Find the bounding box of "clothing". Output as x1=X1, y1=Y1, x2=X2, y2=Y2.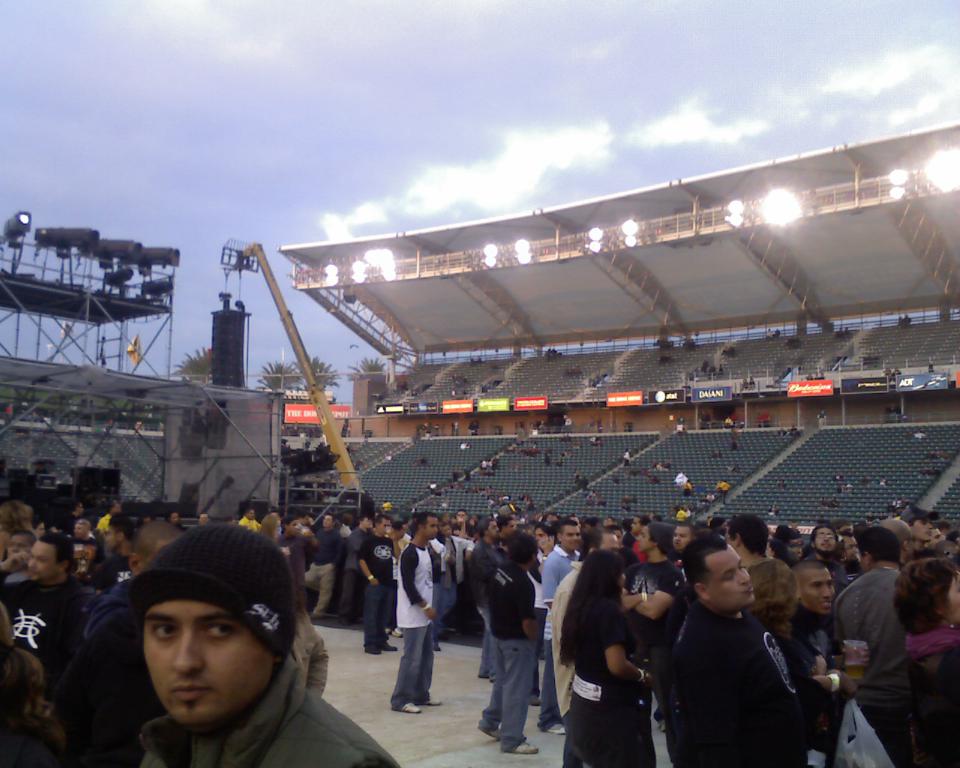
x1=277, y1=529, x2=309, y2=586.
